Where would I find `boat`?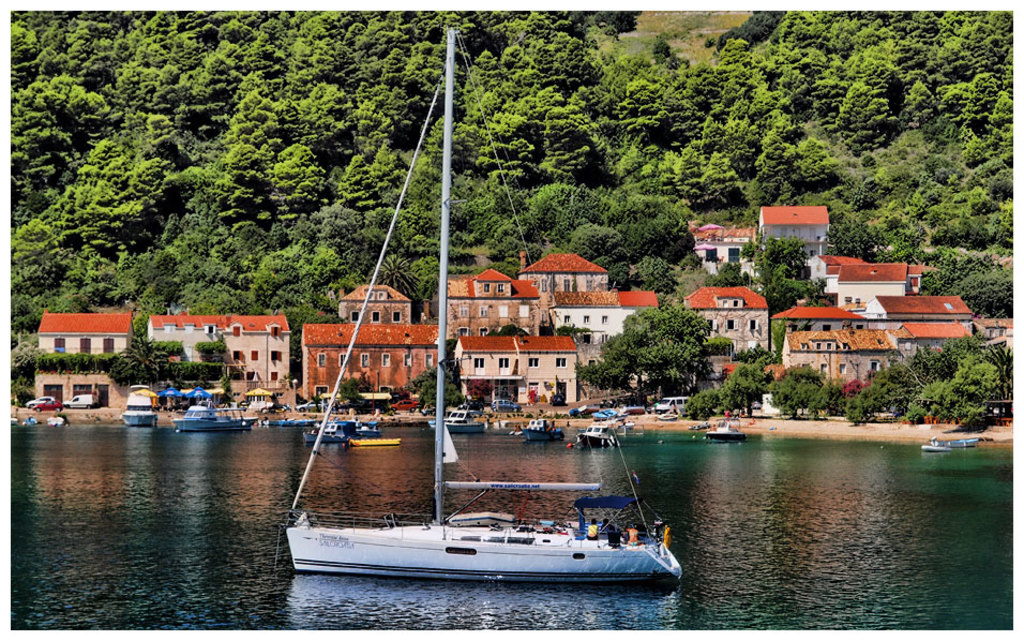
At x1=265, y1=414, x2=307, y2=424.
